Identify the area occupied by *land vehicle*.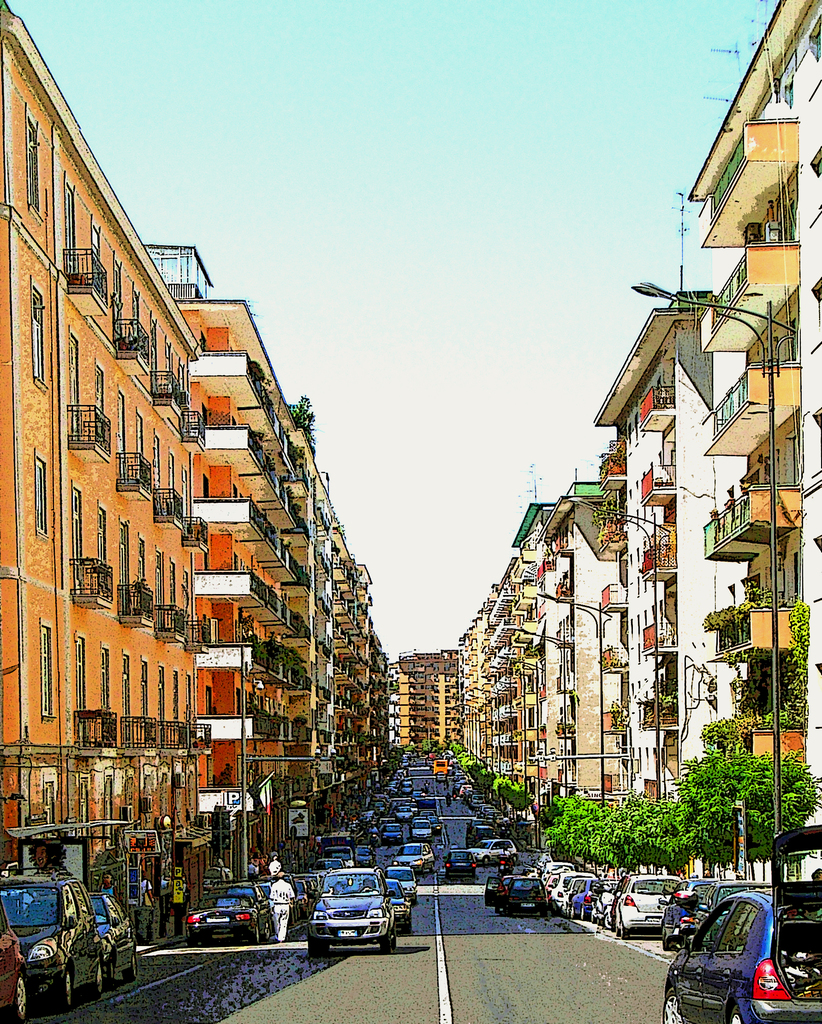
Area: box=[84, 892, 141, 974].
